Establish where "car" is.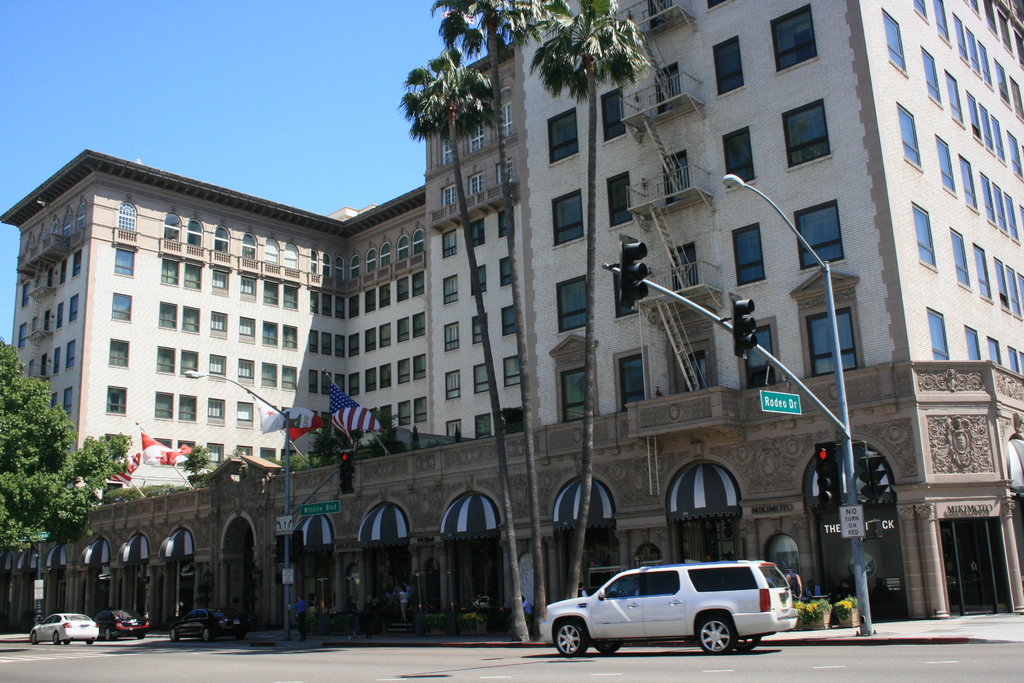
Established at [535, 565, 796, 662].
